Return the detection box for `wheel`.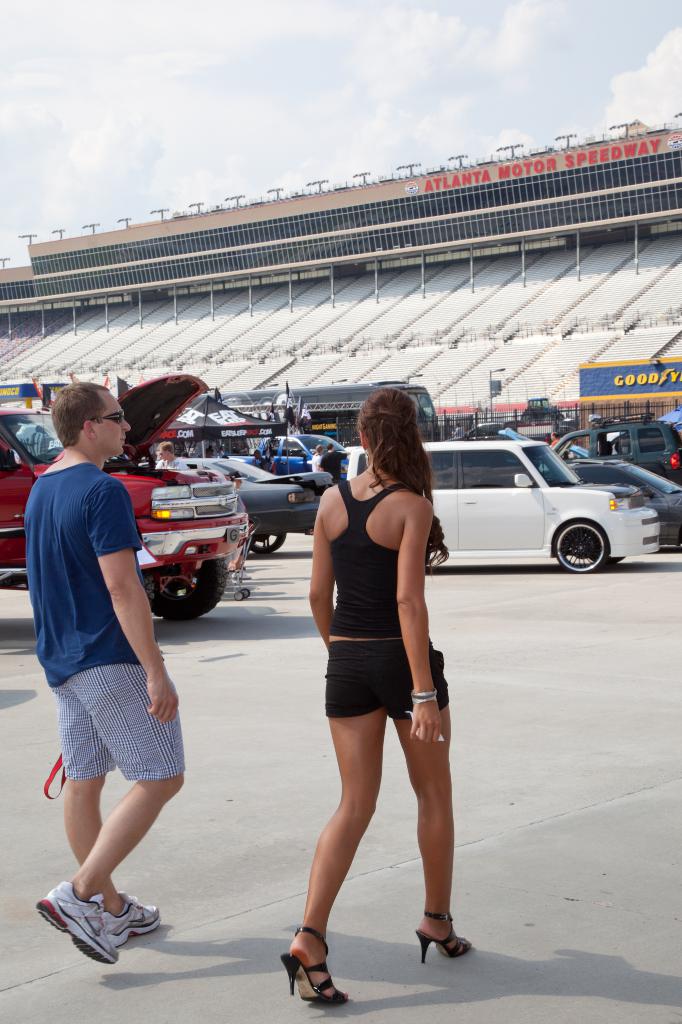
[left=248, top=529, right=288, bottom=554].
